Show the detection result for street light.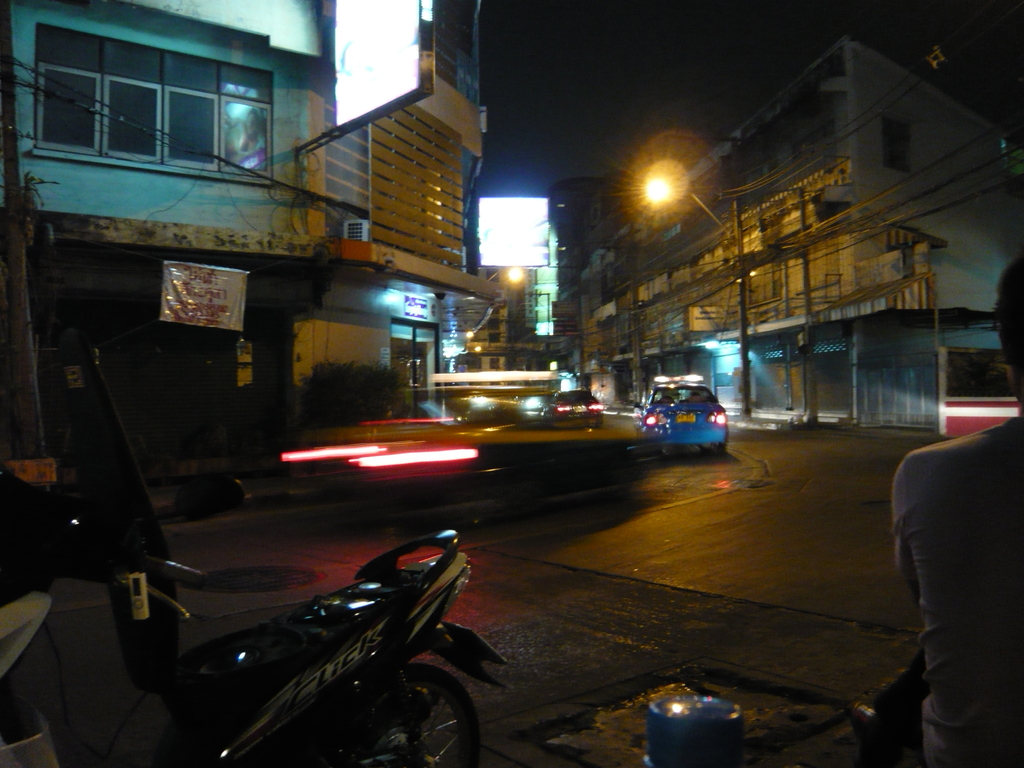
select_region(500, 260, 587, 288).
